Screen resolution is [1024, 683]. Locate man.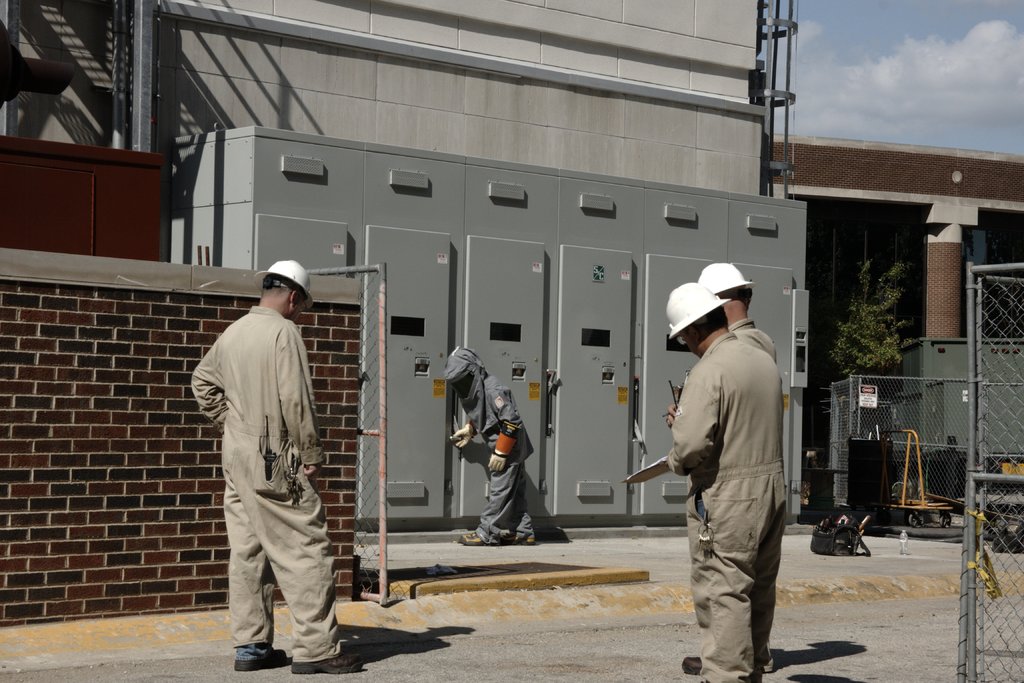
bbox=[442, 345, 541, 547].
